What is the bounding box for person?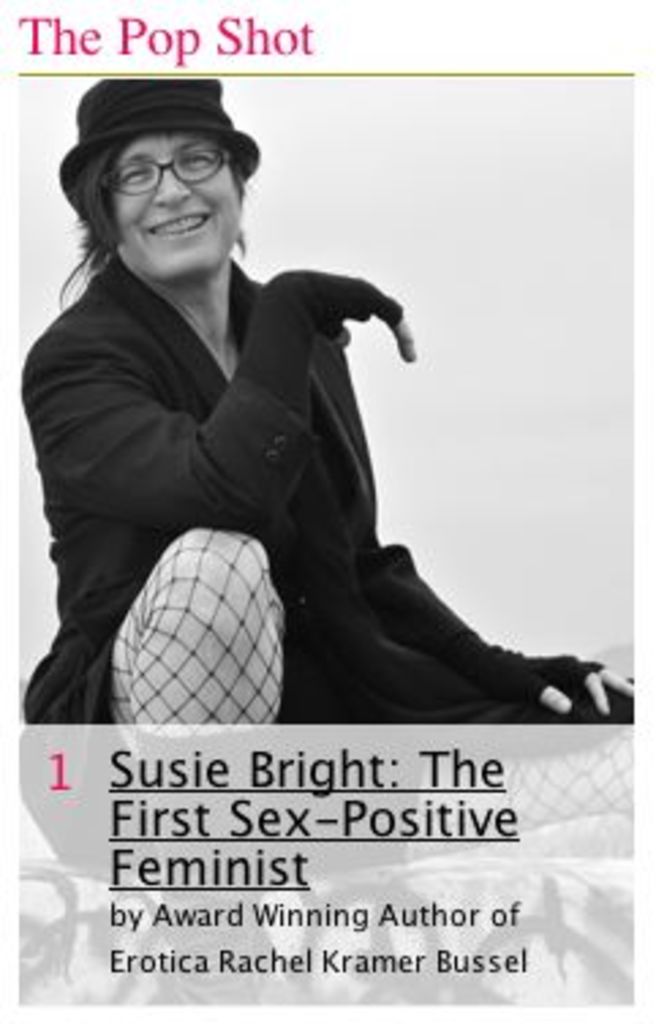
{"x1": 3, "y1": 79, "x2": 444, "y2": 741}.
